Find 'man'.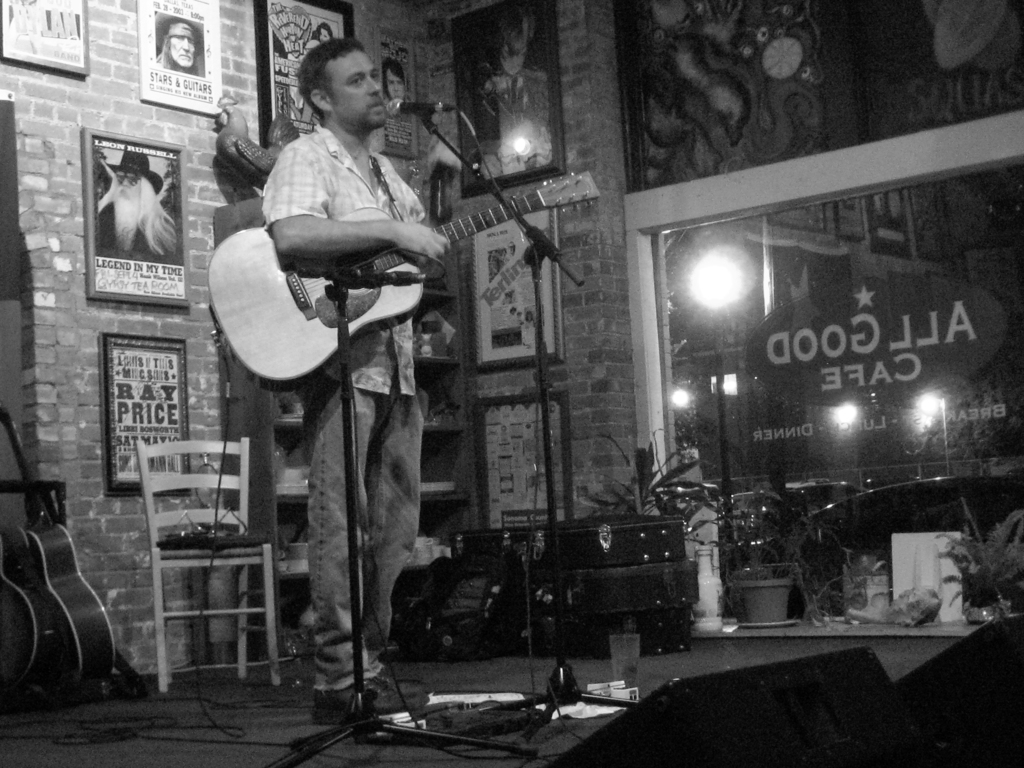
[99, 147, 180, 261].
